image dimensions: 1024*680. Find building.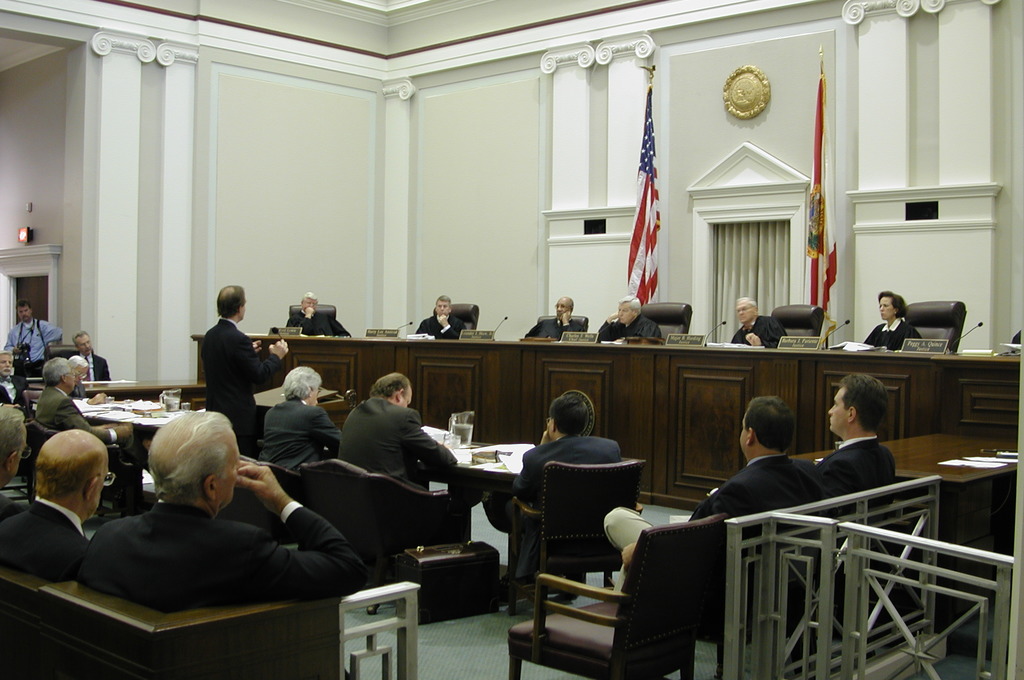
{"x1": 0, "y1": 0, "x2": 1023, "y2": 679}.
